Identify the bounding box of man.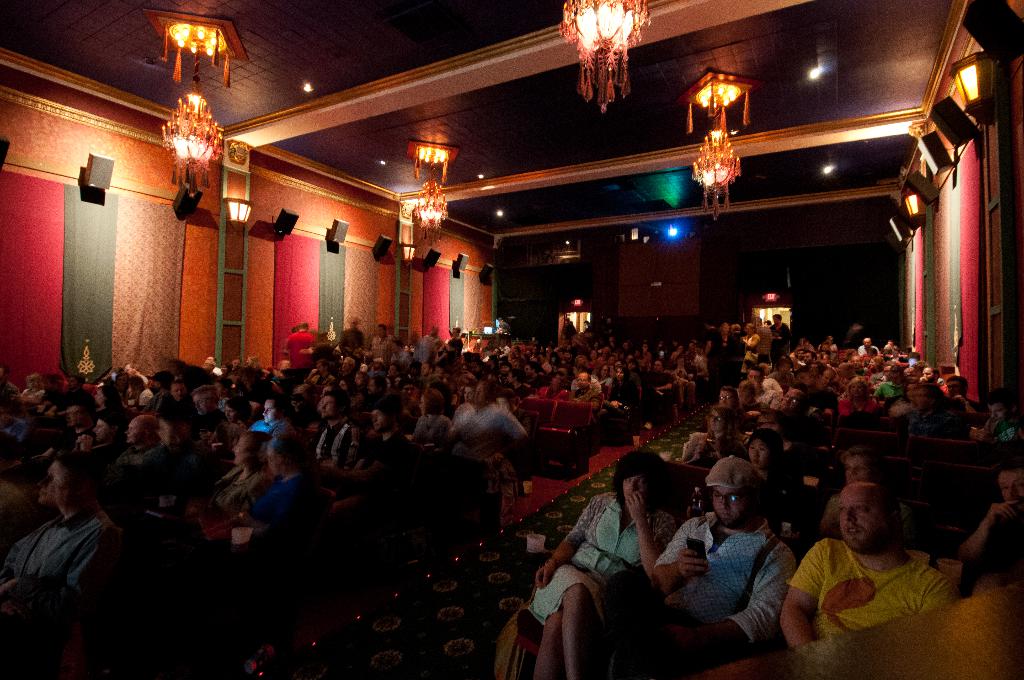
(x1=248, y1=389, x2=299, y2=444).
